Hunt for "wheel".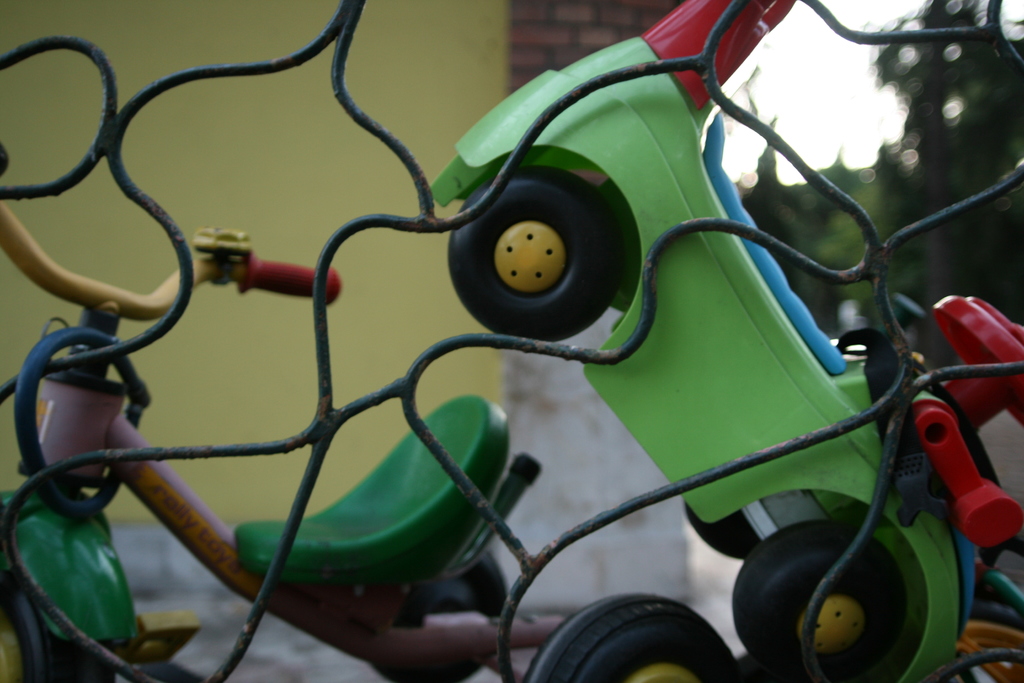
Hunted down at l=442, t=161, r=616, b=341.
